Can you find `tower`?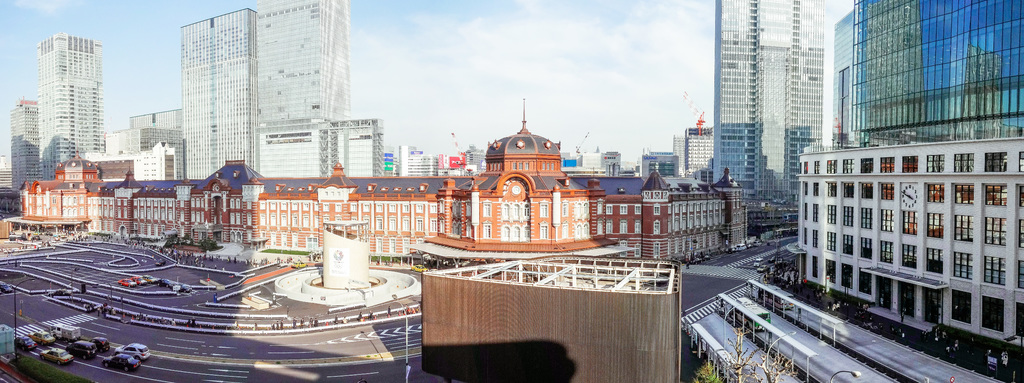
Yes, bounding box: detection(181, 4, 255, 185).
